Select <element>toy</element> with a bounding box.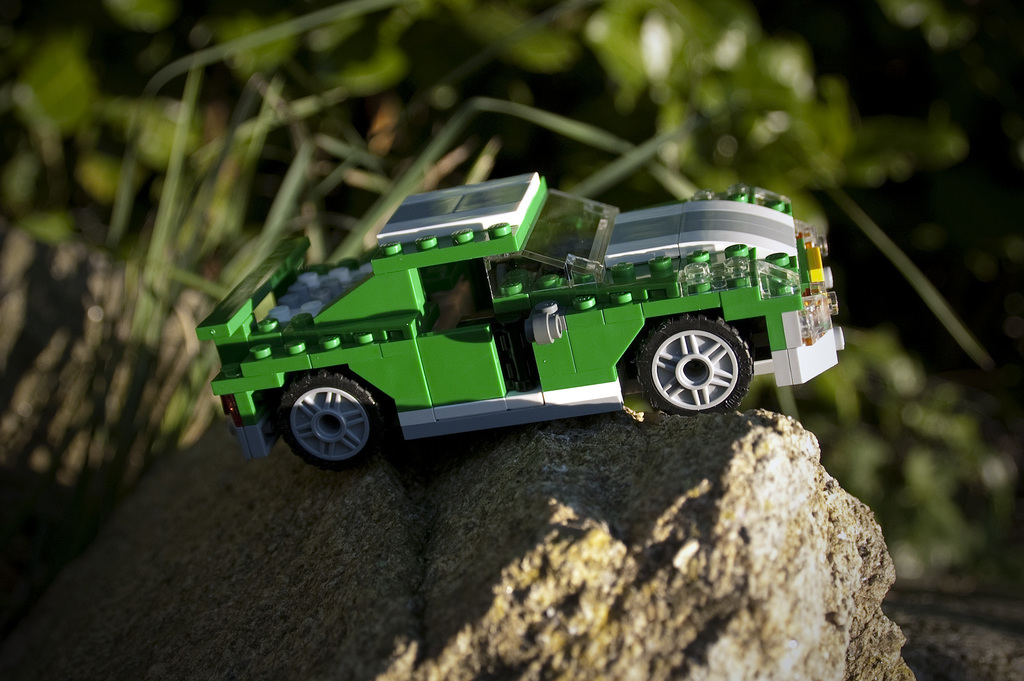
(x1=196, y1=172, x2=848, y2=472).
